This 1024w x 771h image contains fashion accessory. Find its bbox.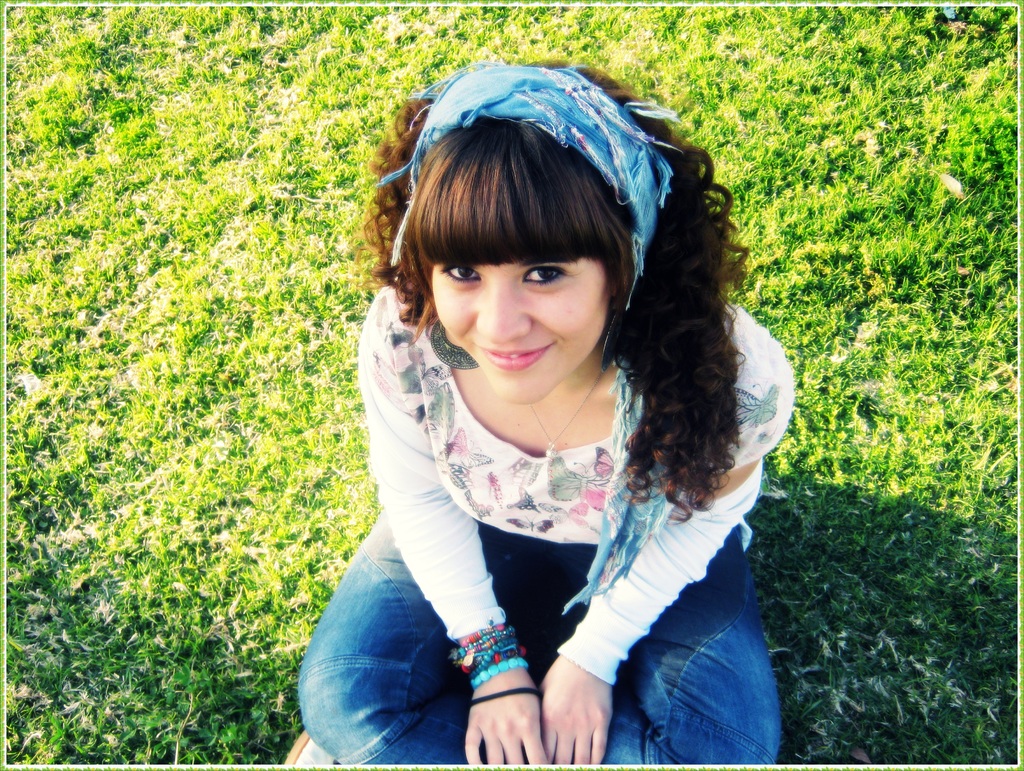
bbox=(389, 63, 684, 311).
